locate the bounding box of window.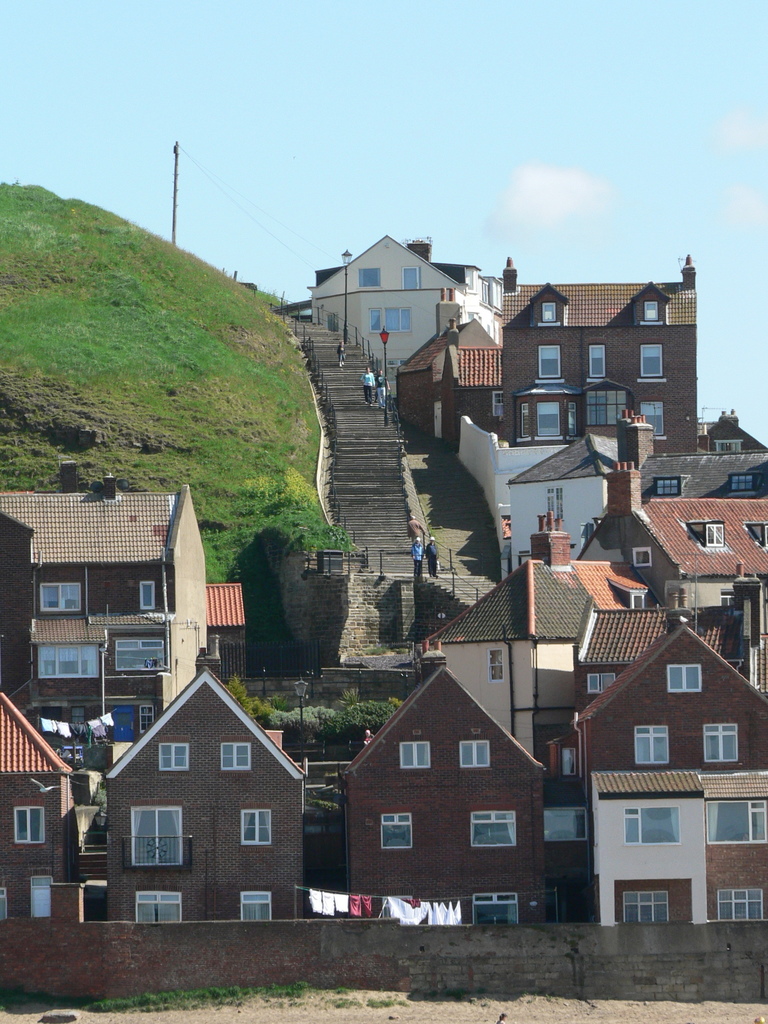
Bounding box: [701, 726, 737, 764].
